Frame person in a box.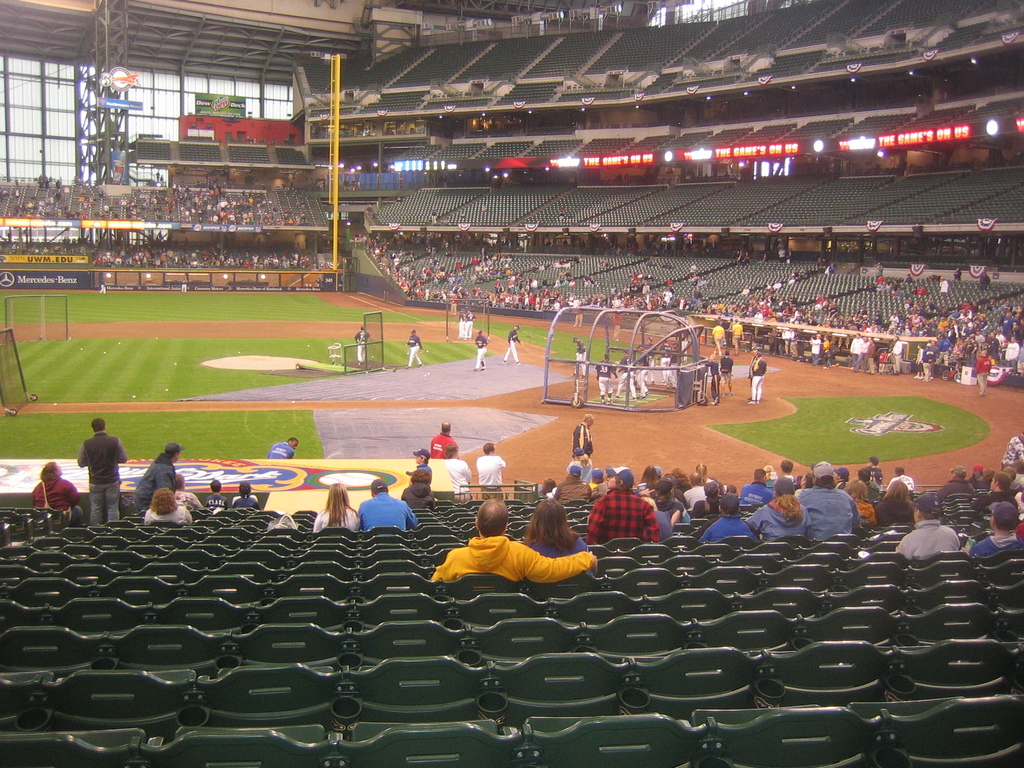
318/489/360/532.
